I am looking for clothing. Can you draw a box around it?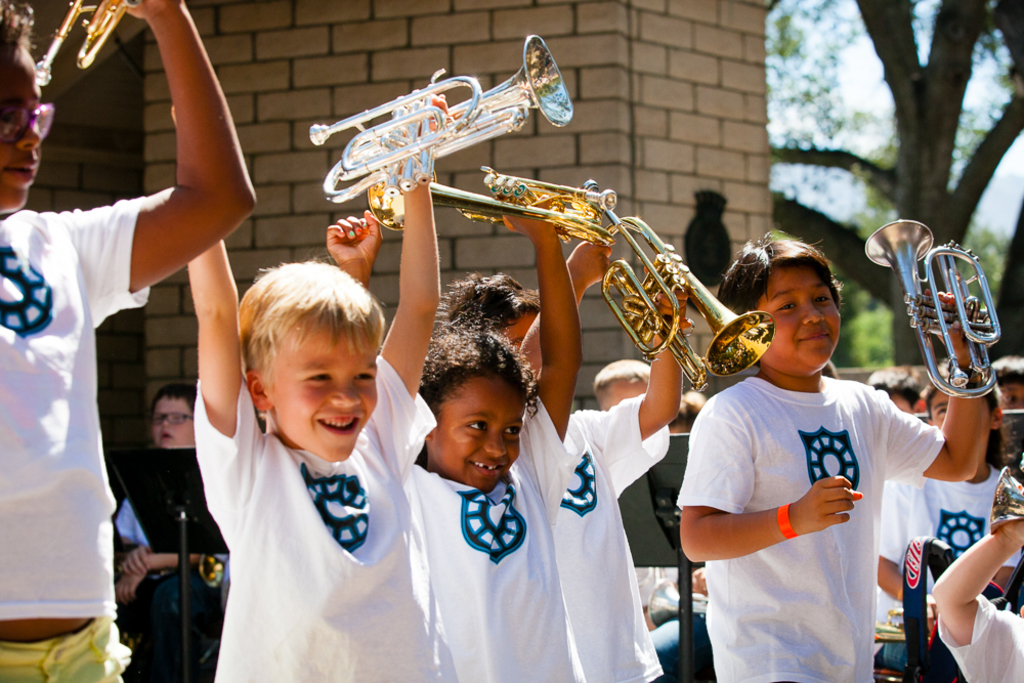
Sure, the bounding box is (401, 392, 595, 682).
